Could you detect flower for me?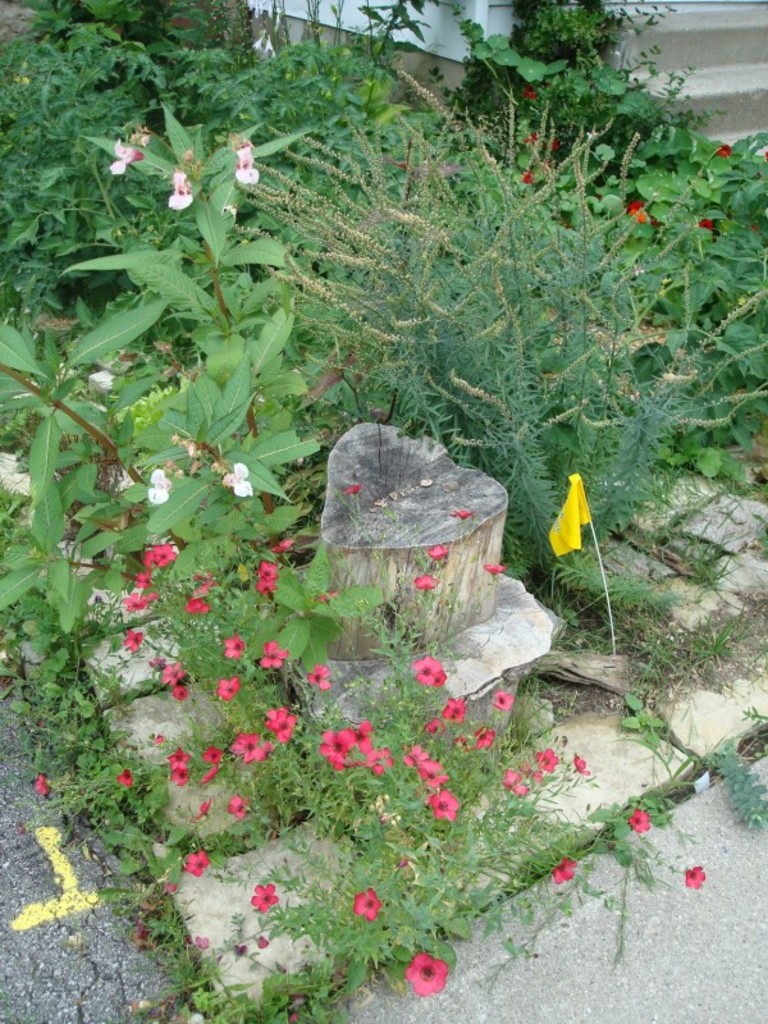
Detection result: 536, 746, 558, 773.
